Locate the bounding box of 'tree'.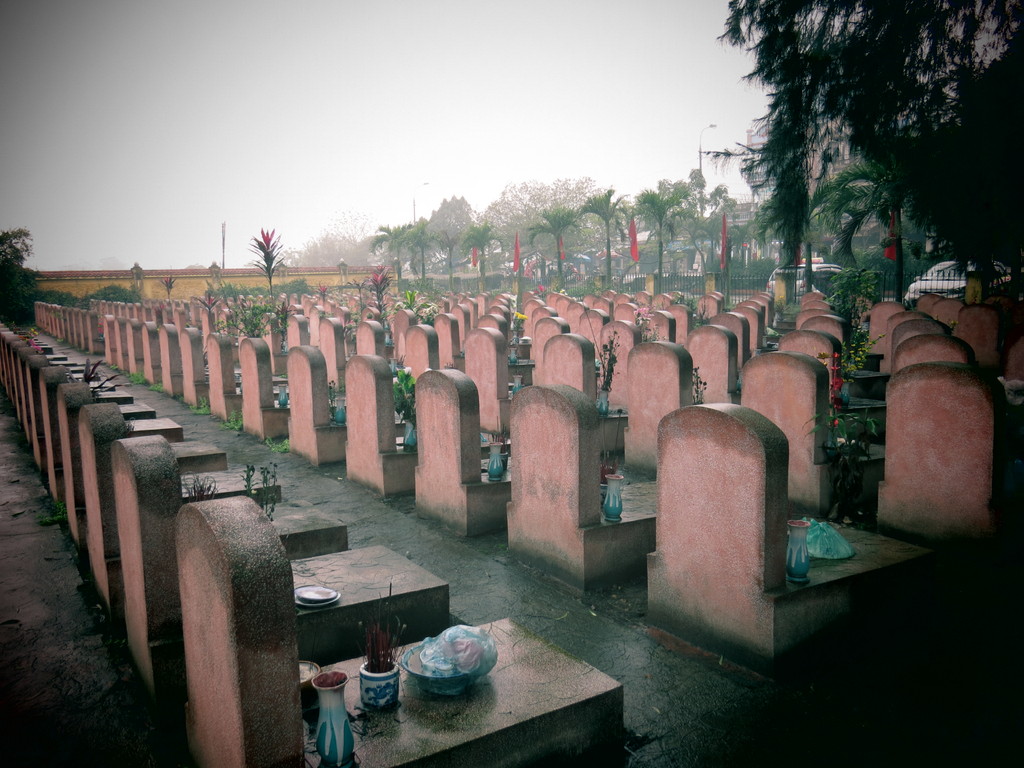
Bounding box: region(580, 182, 633, 290).
